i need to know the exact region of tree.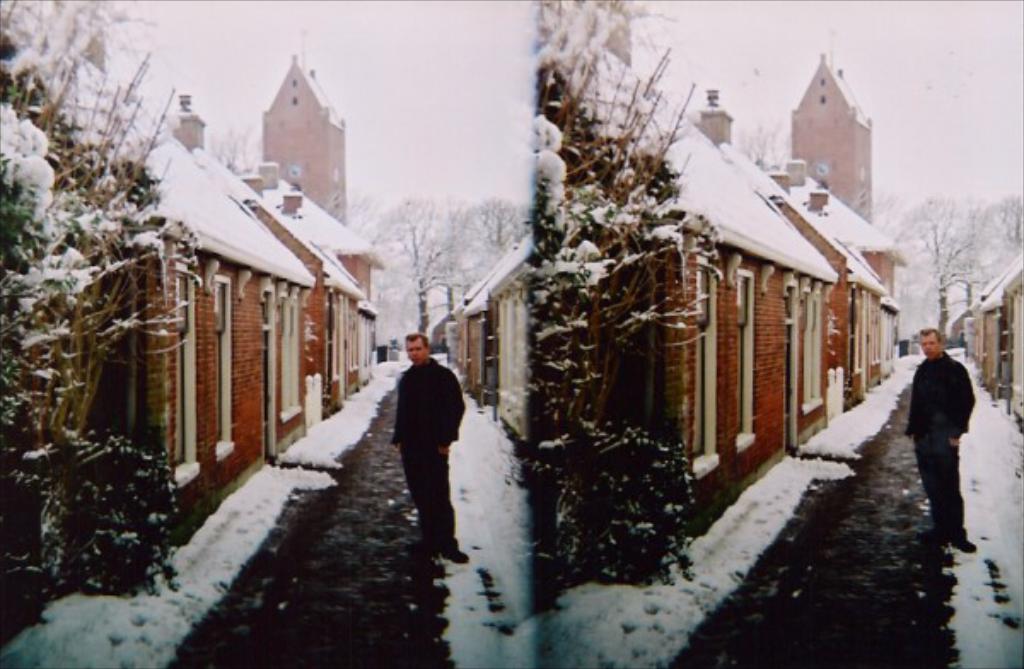
Region: Rect(901, 198, 969, 343).
